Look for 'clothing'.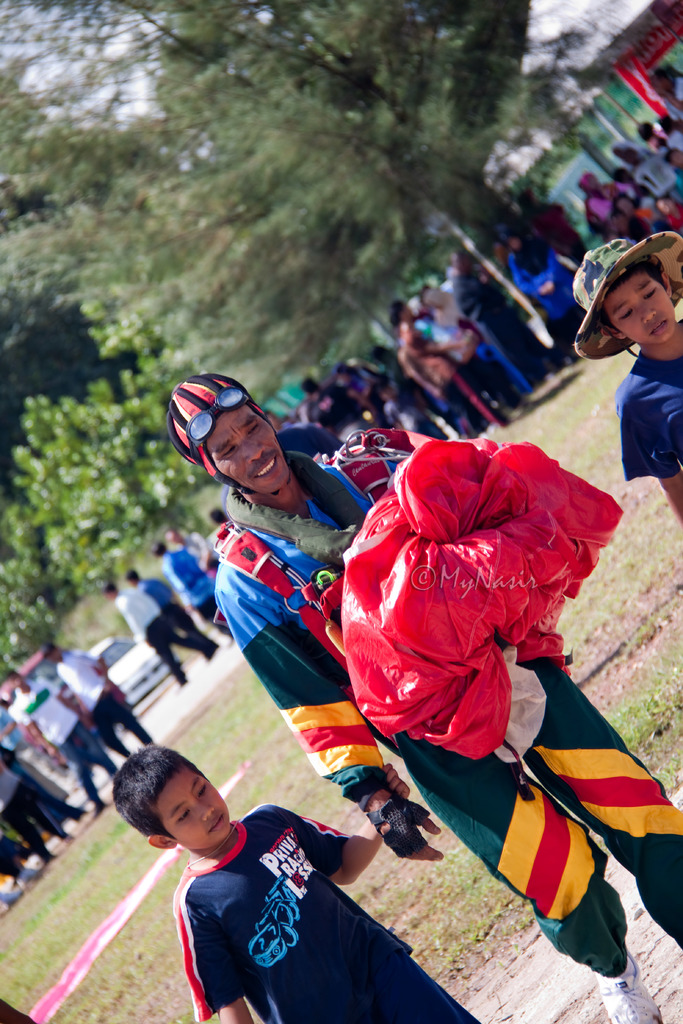
Found: 15 685 118 806.
